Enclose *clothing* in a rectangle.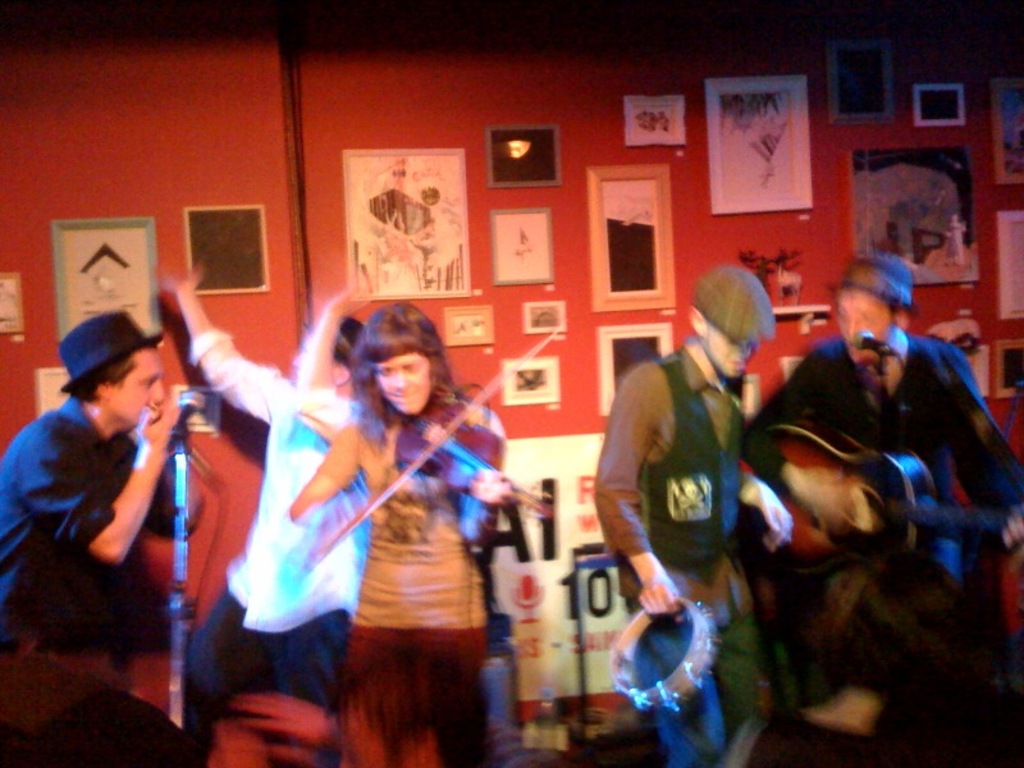
<box>745,344,1023,767</box>.
